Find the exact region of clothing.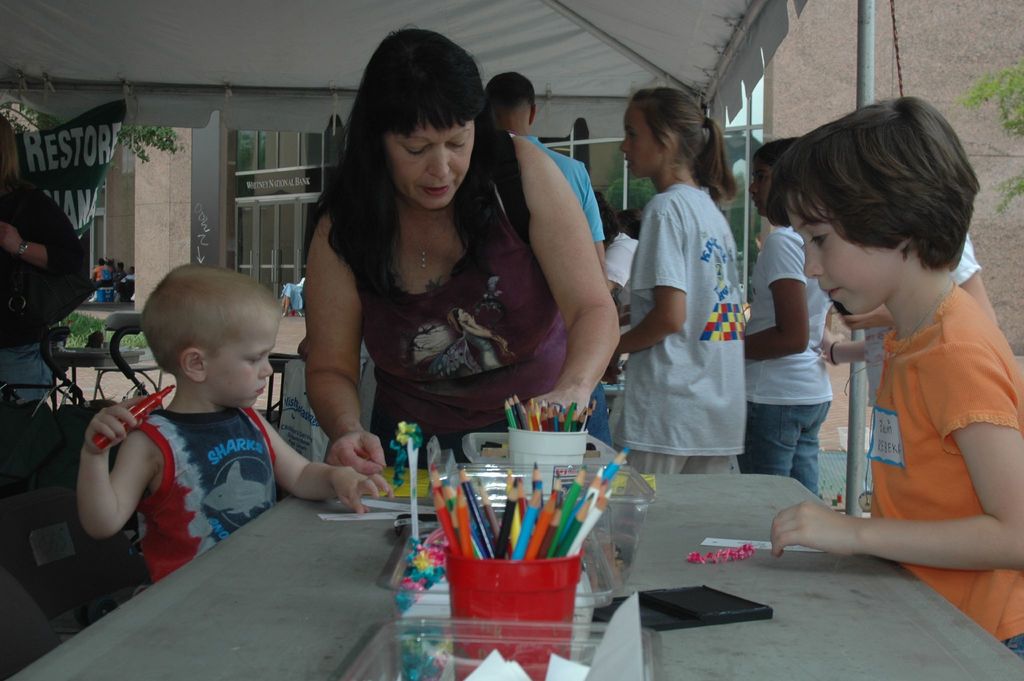
Exact region: (x1=77, y1=356, x2=296, y2=572).
